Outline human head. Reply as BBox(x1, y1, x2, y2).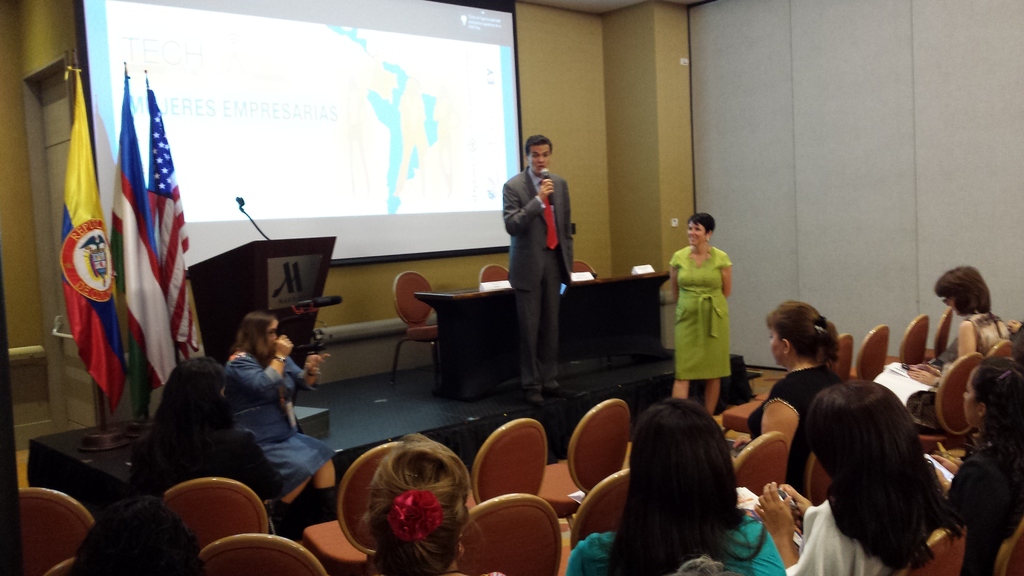
BBox(156, 361, 230, 424).
